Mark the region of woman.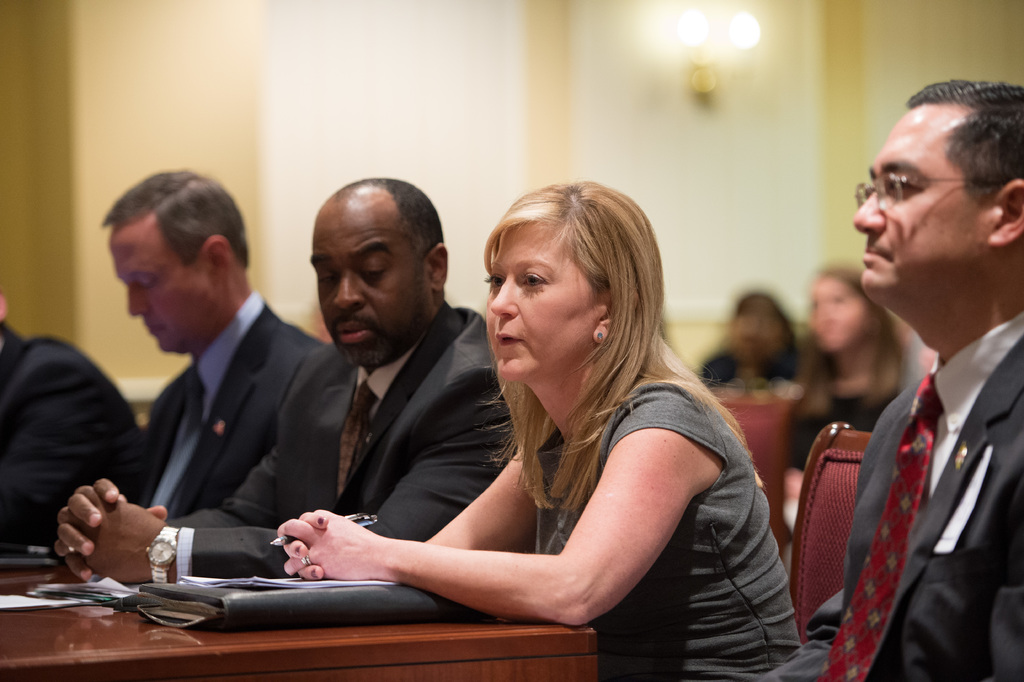
Region: select_region(703, 288, 796, 378).
